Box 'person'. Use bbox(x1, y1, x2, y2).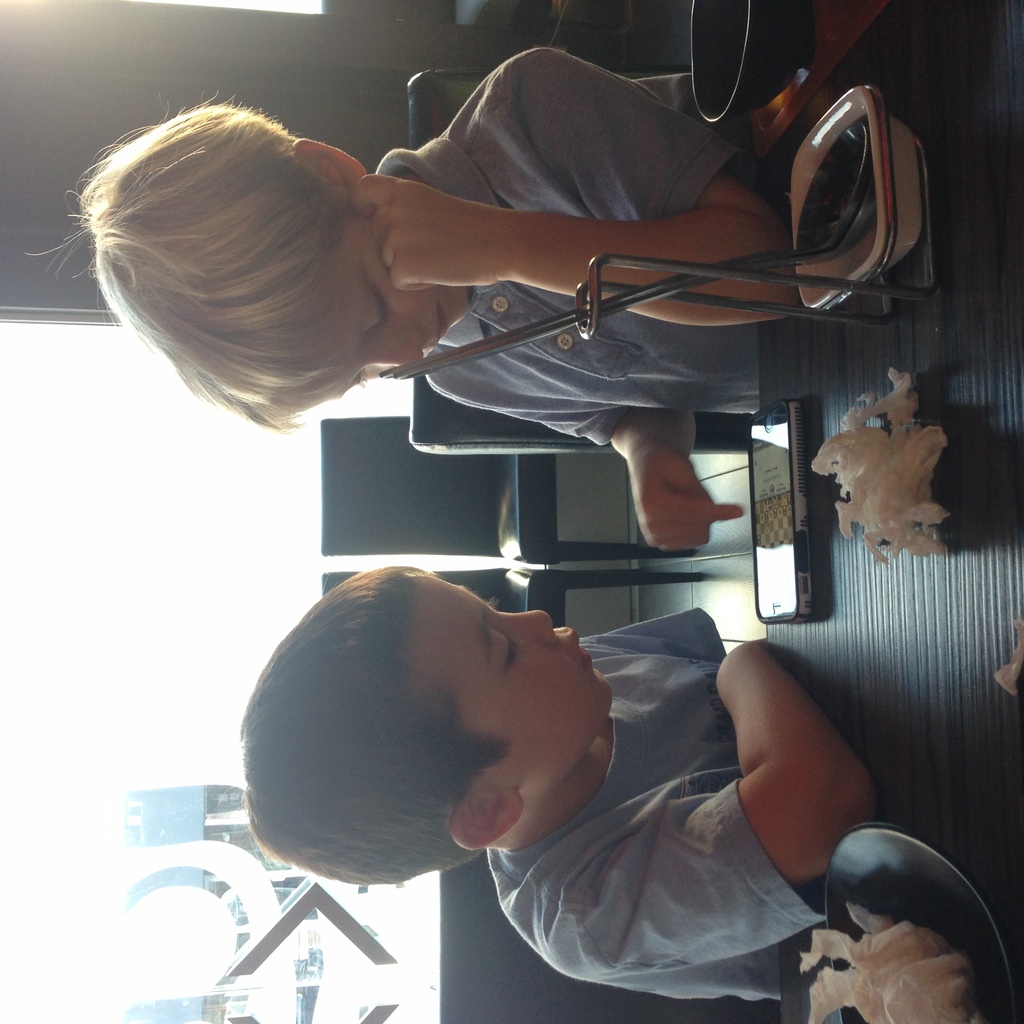
bbox(76, 49, 780, 542).
